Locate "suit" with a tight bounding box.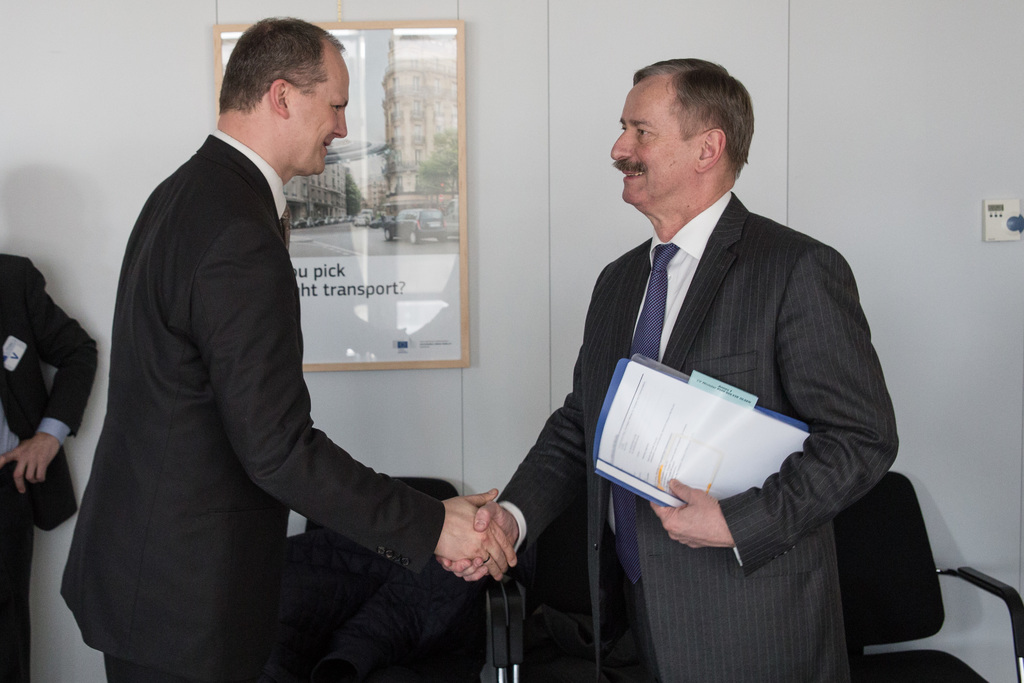
[x1=61, y1=131, x2=445, y2=682].
